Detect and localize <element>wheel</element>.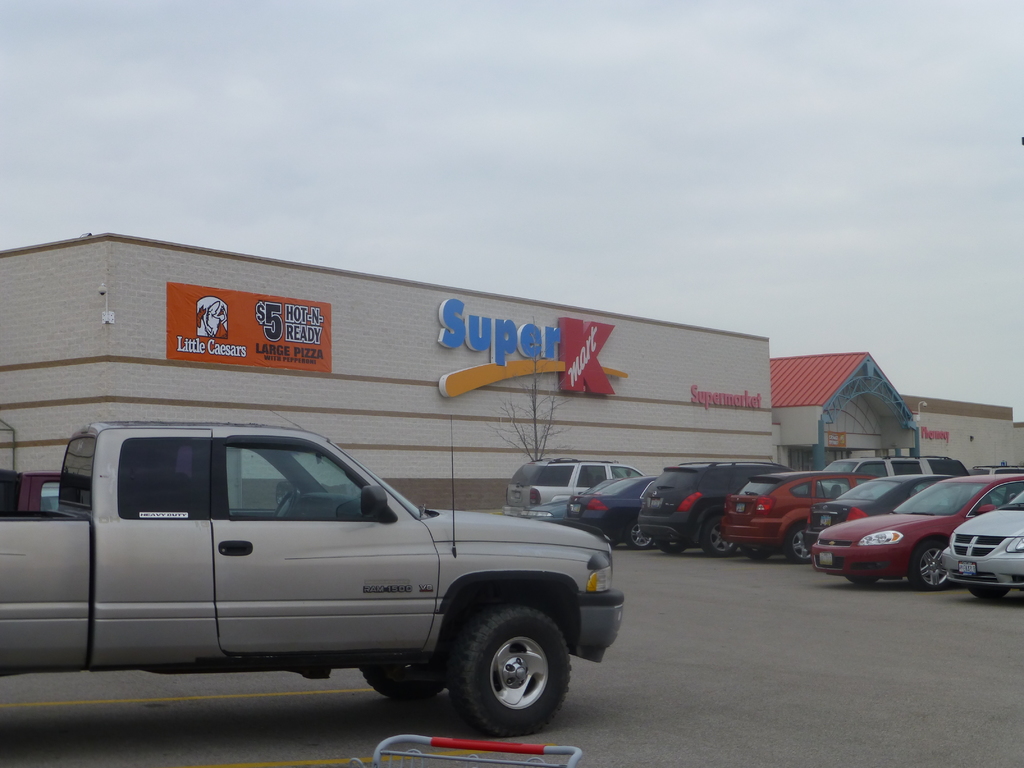
Localized at [429,607,577,734].
